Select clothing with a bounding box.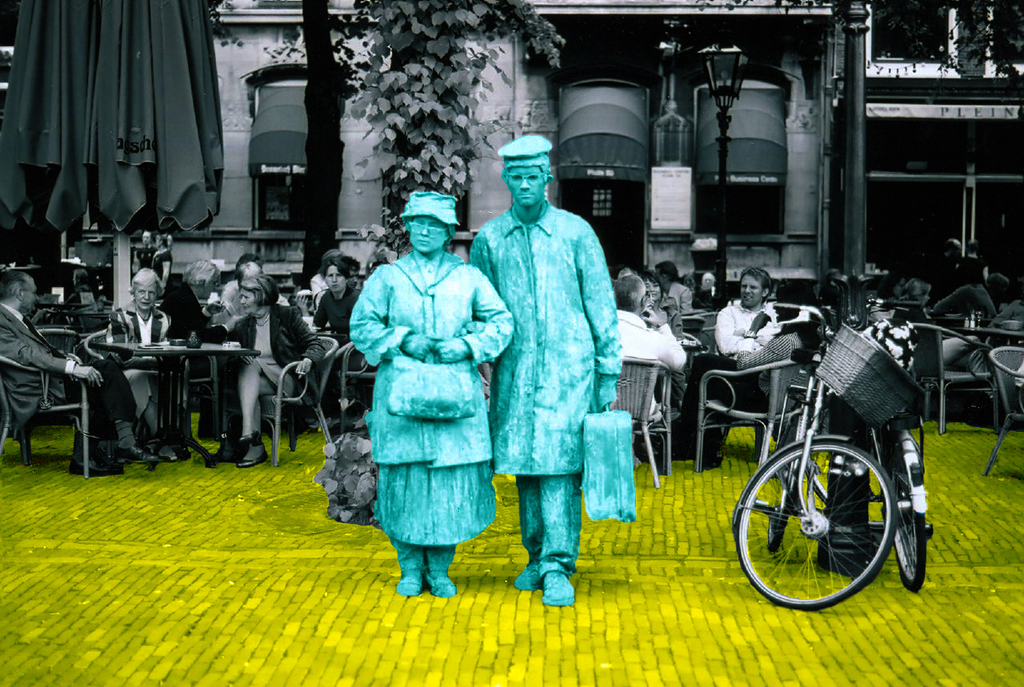
(x1=159, y1=282, x2=227, y2=425).
